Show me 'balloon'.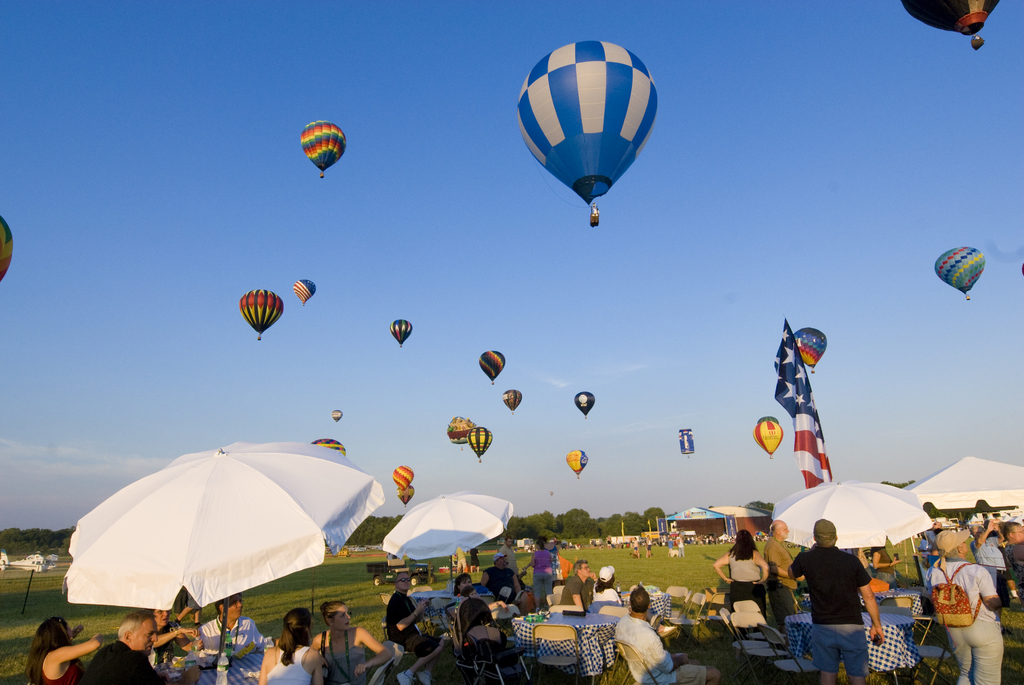
'balloon' is here: l=575, t=390, r=596, b=416.
